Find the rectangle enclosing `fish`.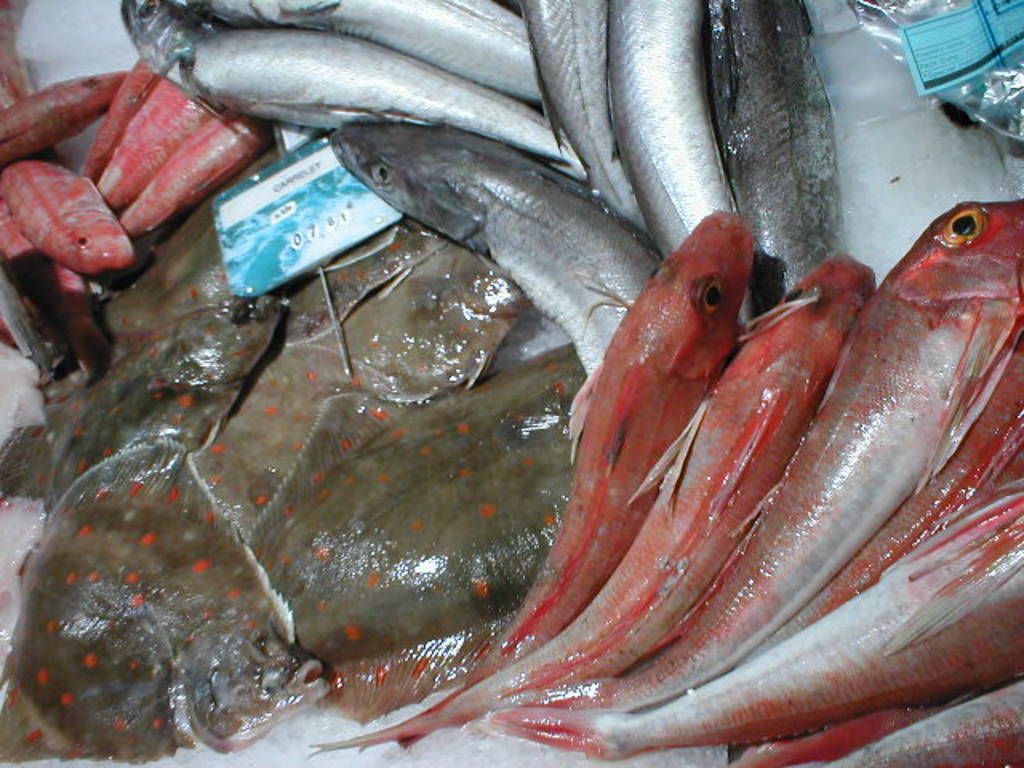
493/469/1022/757.
